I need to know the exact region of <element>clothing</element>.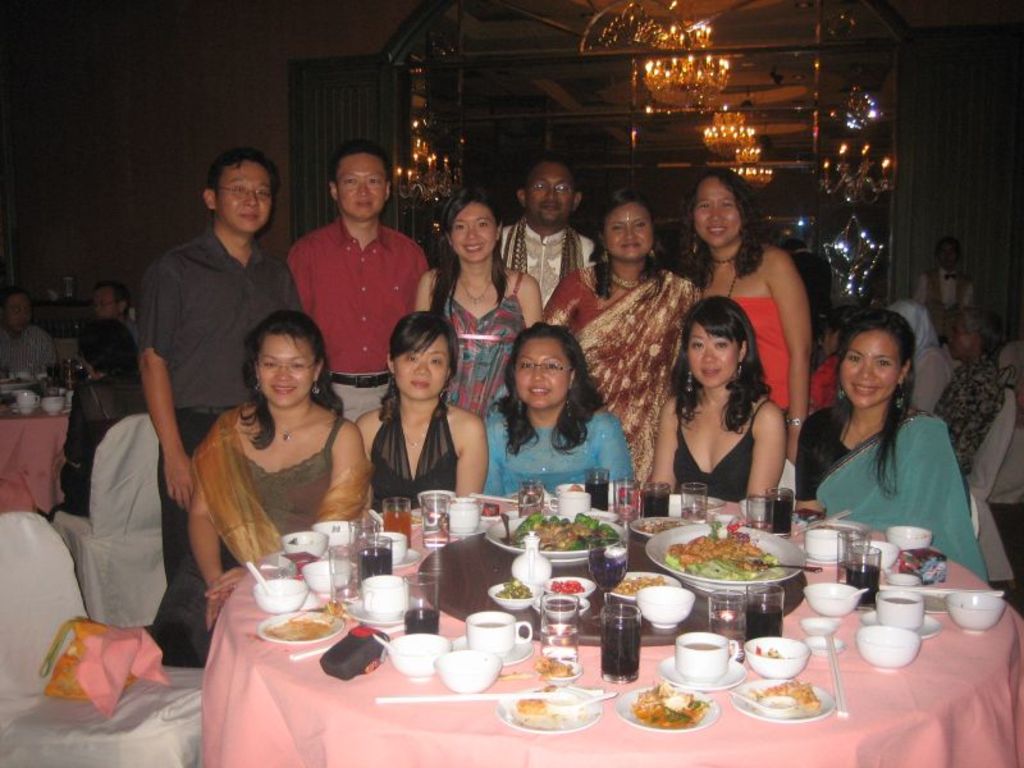
Region: 288 221 442 420.
